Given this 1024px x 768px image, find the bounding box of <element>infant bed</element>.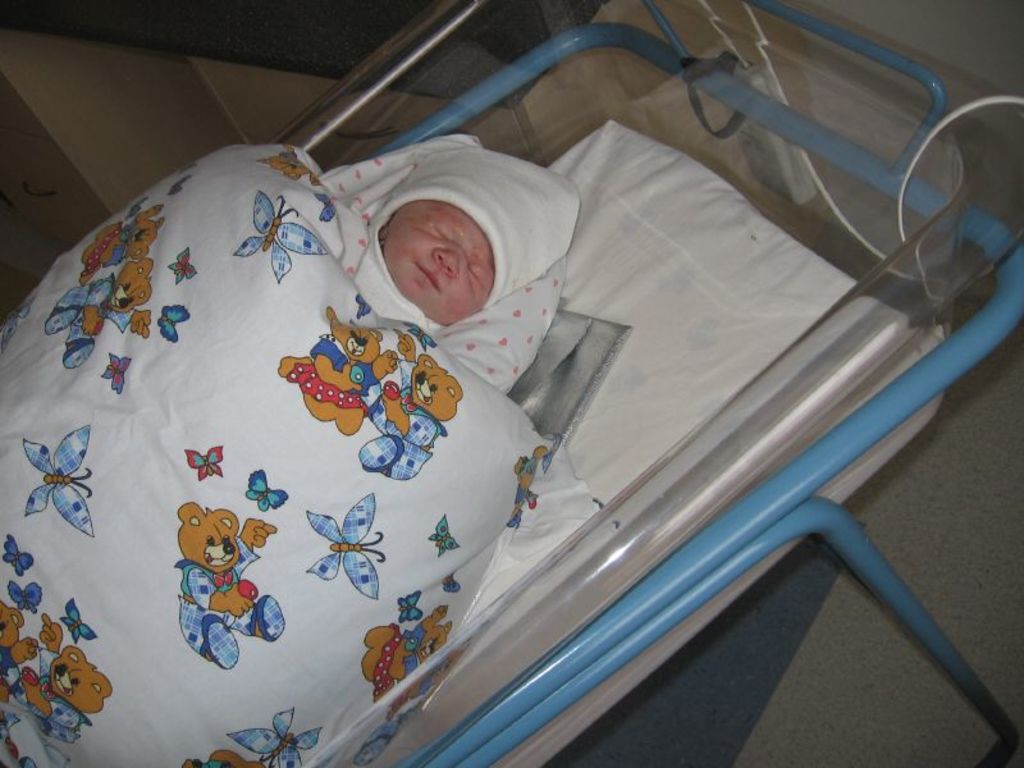
<bbox>0, 0, 1023, 767</bbox>.
